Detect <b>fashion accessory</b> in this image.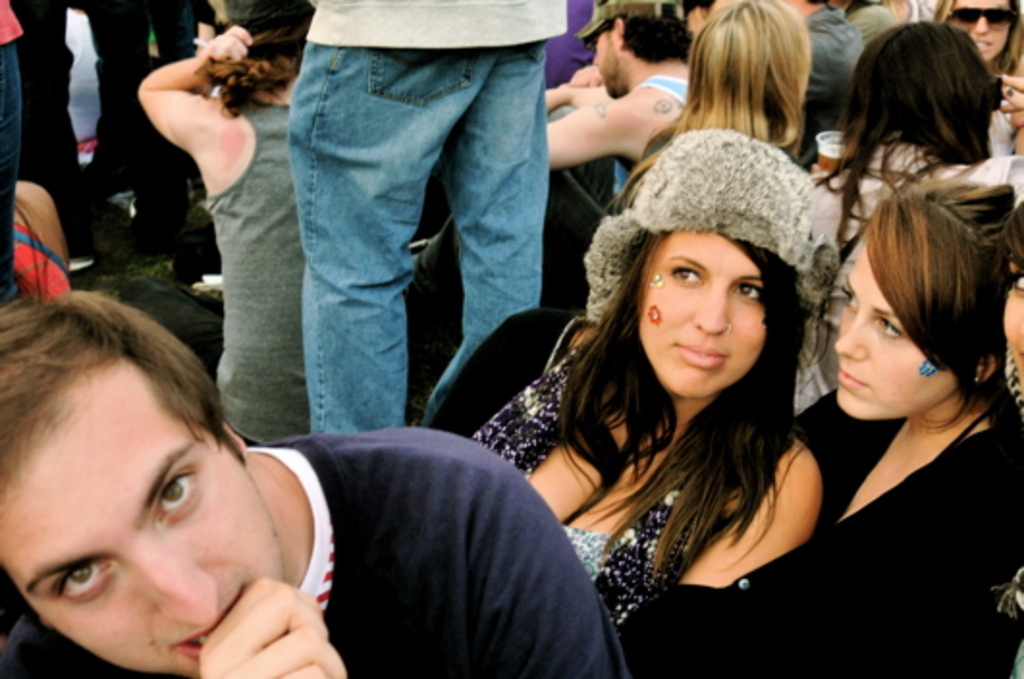
Detection: pyautogui.locateOnScreen(467, 338, 744, 633).
